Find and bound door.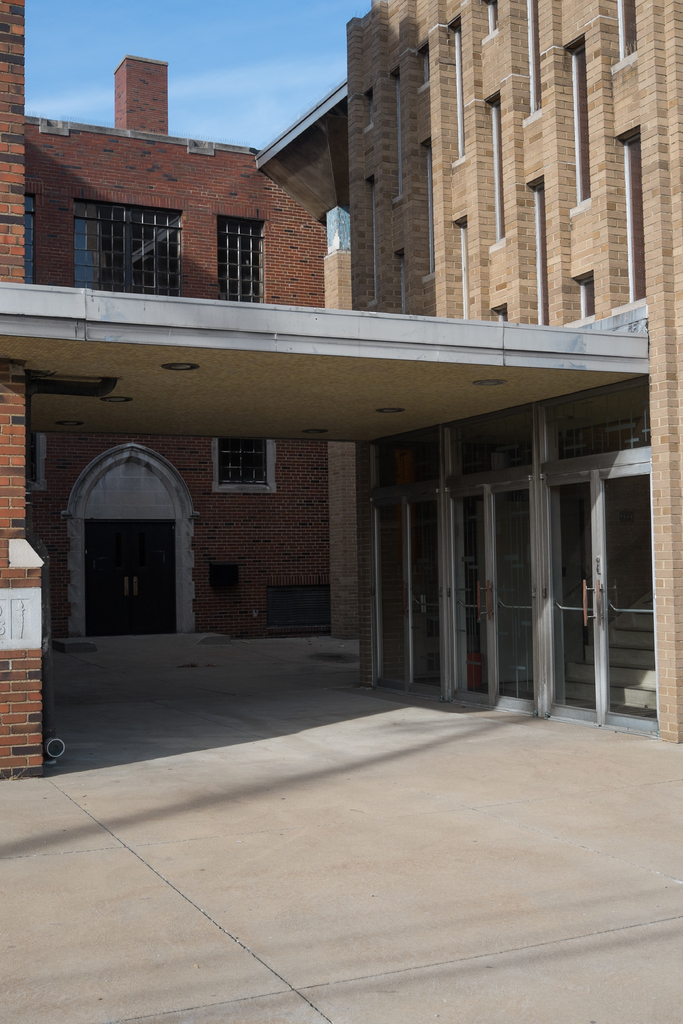
Bound: 560 434 643 720.
